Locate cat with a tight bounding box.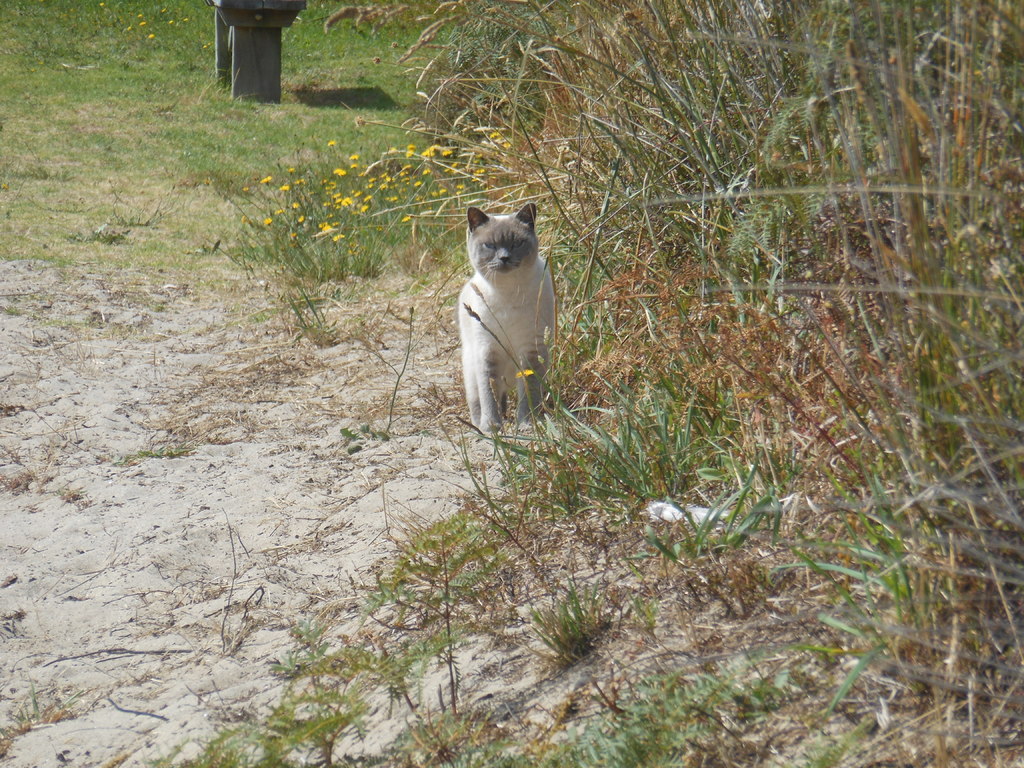
box(456, 198, 562, 427).
